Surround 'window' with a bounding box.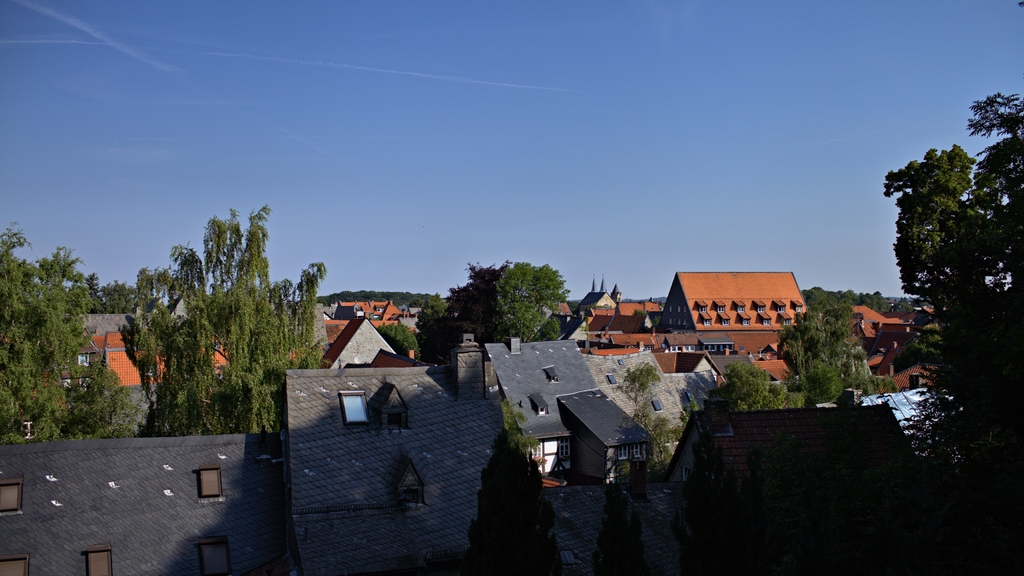
bbox(339, 390, 369, 426).
